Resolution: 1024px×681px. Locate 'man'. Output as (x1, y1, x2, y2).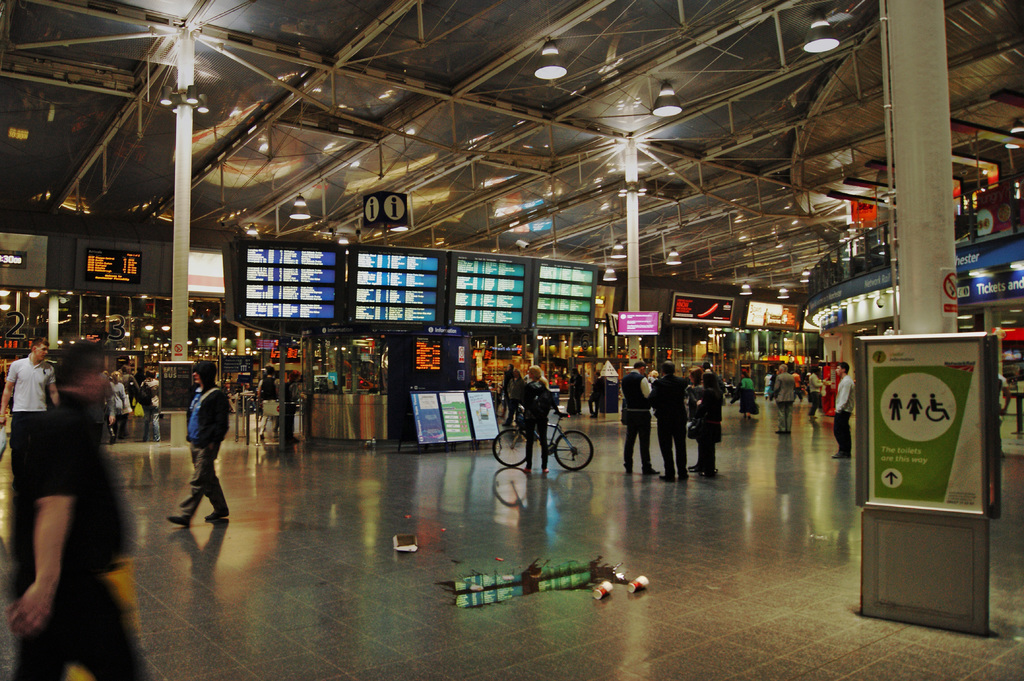
(616, 358, 659, 479).
